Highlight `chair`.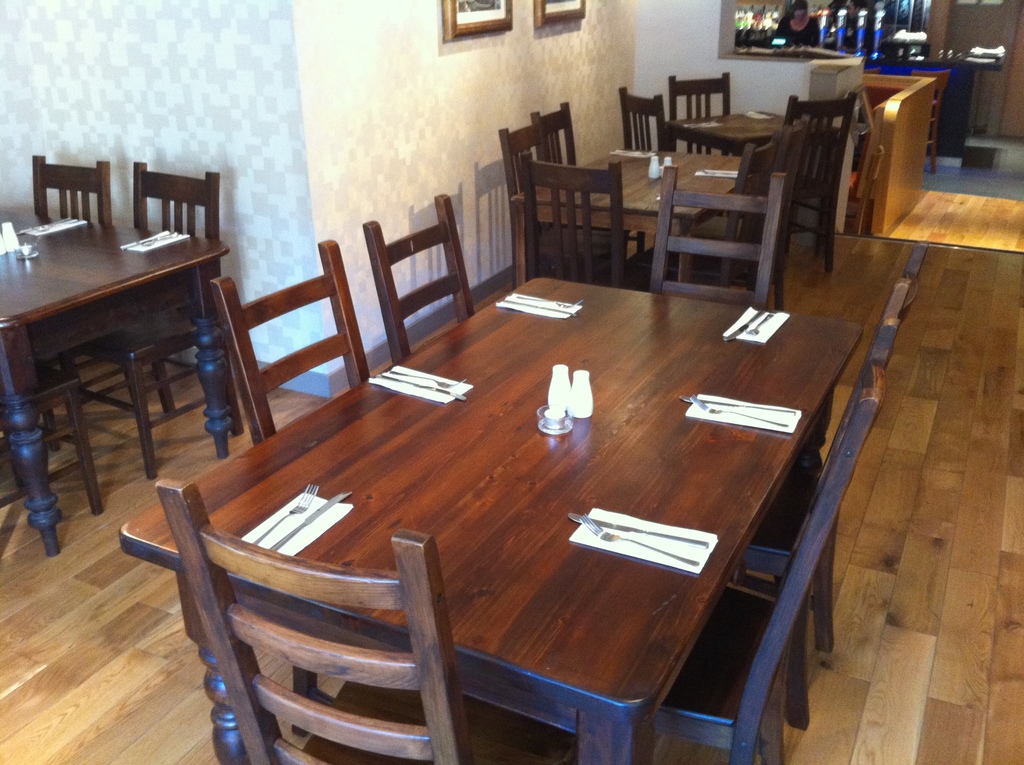
Highlighted region: pyautogui.locateOnScreen(141, 434, 524, 750).
